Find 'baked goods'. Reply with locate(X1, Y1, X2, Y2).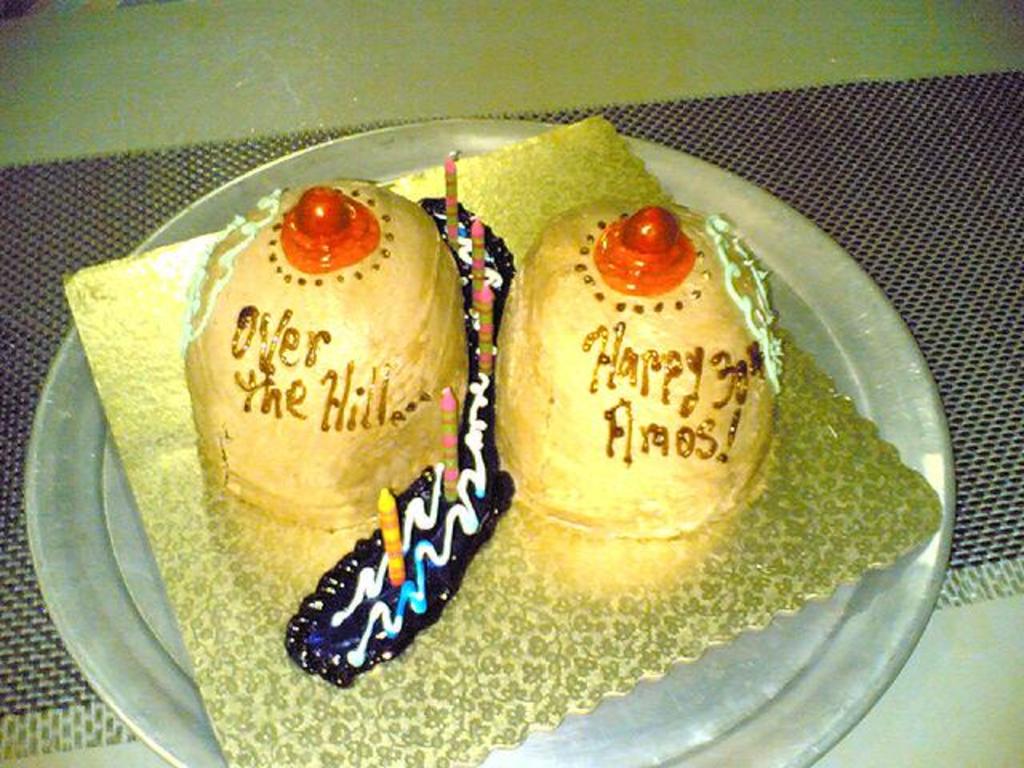
locate(179, 173, 469, 525).
